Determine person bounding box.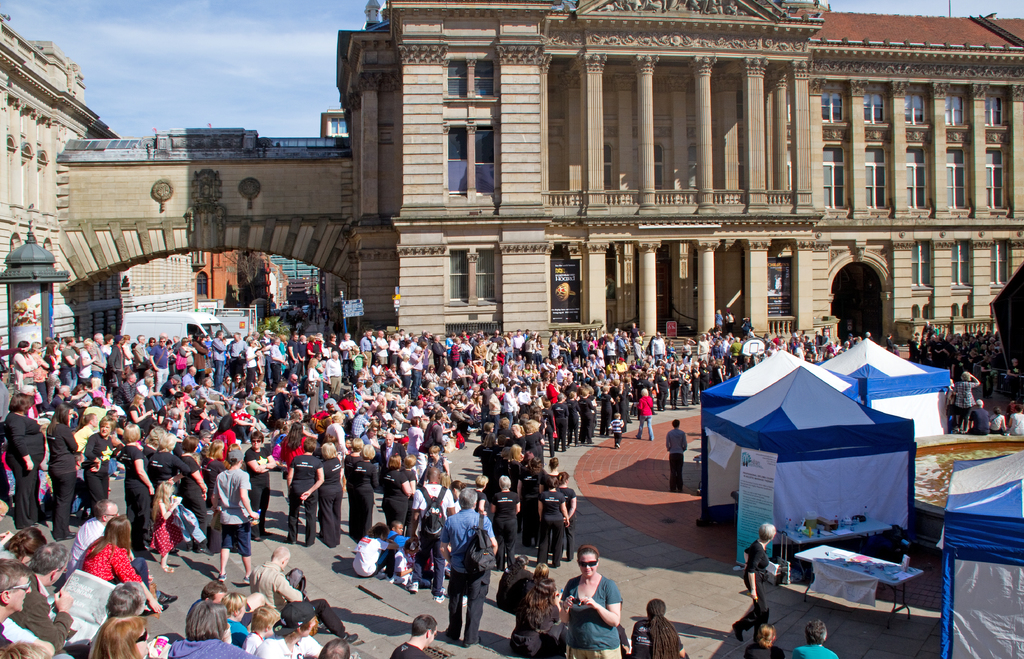
Determined: bbox=(633, 603, 668, 658).
